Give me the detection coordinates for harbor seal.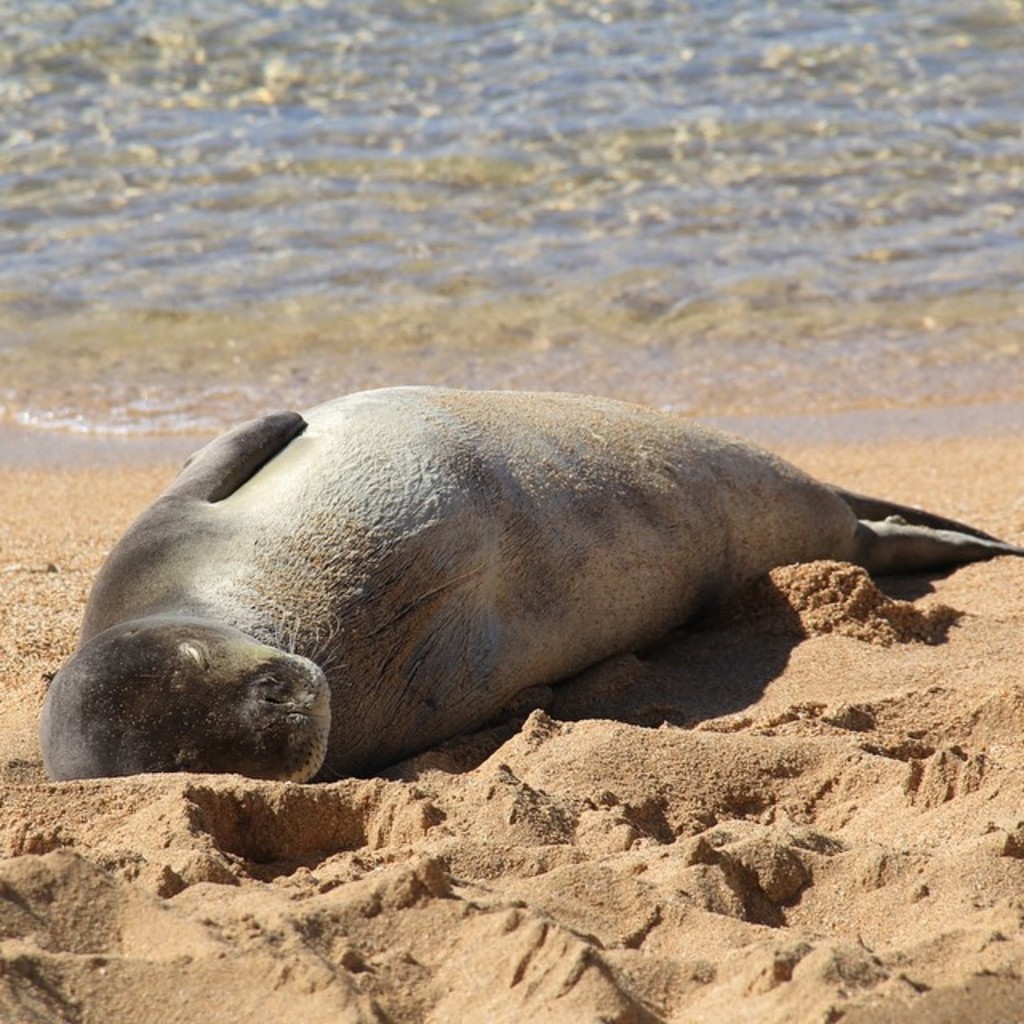
pyautogui.locateOnScreen(29, 384, 1019, 787).
